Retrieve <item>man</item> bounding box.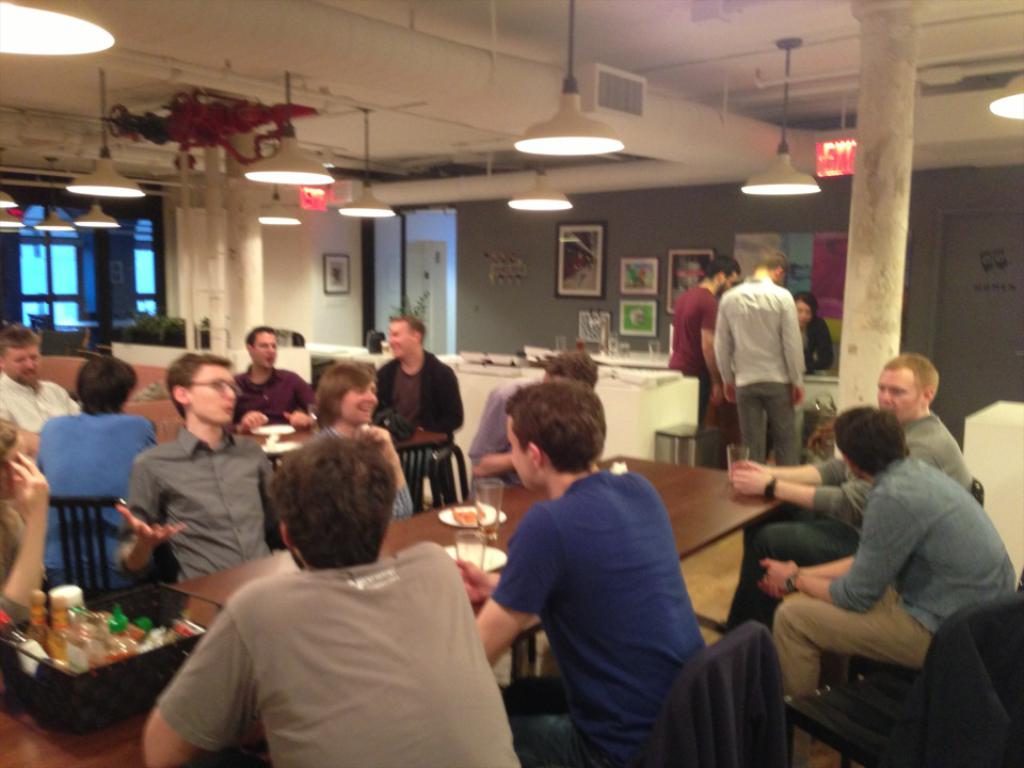
Bounding box: region(141, 441, 524, 767).
